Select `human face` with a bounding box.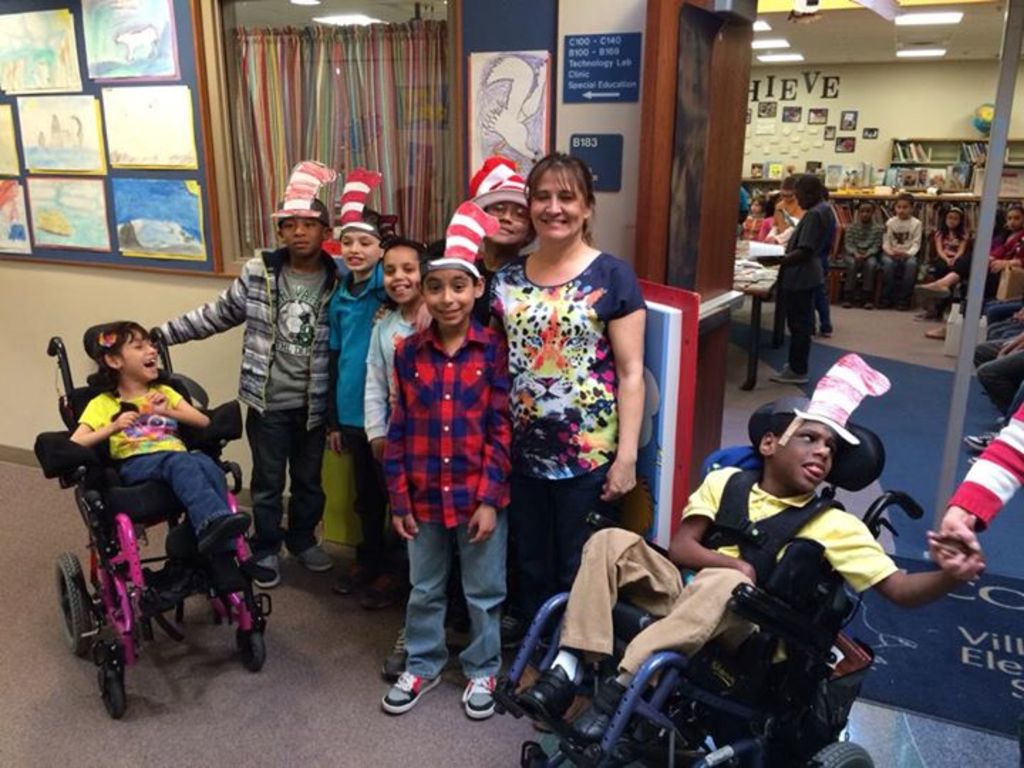
box(775, 422, 832, 492).
